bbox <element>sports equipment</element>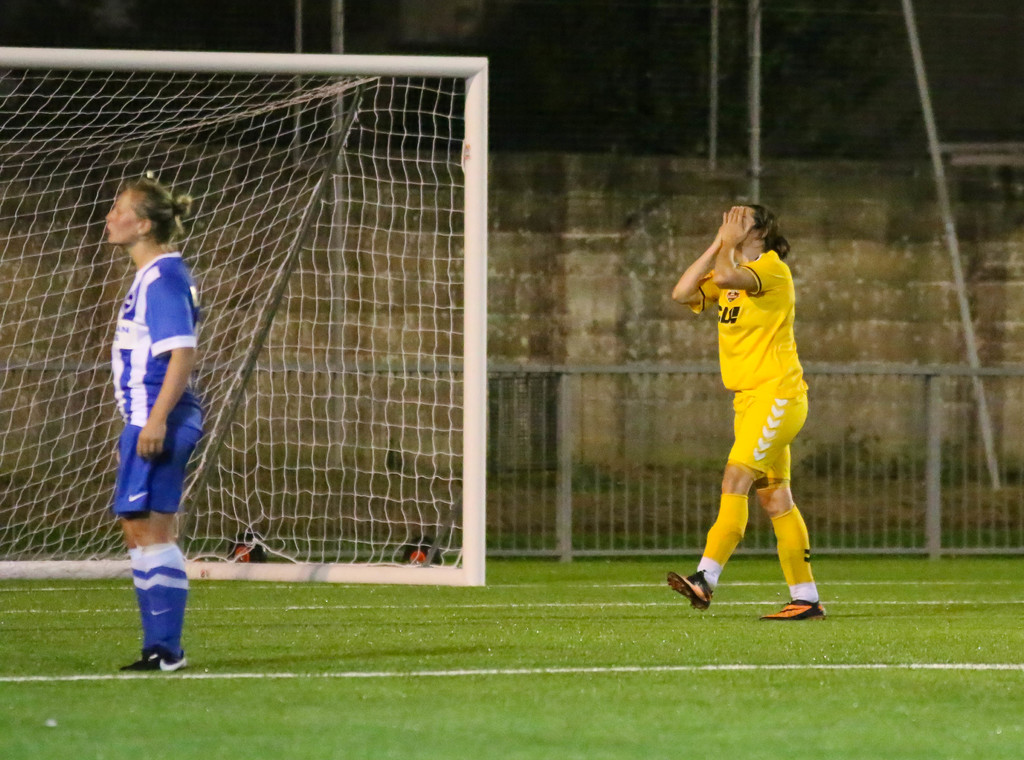
region(664, 569, 713, 612)
